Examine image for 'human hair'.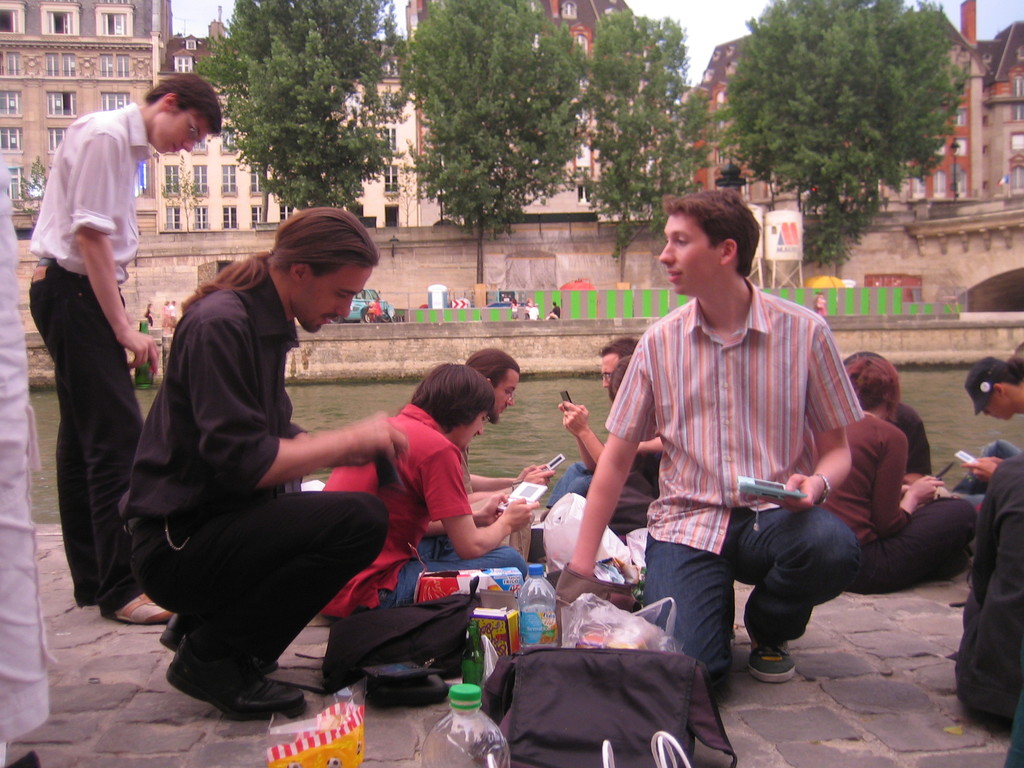
Examination result: 144 70 222 137.
